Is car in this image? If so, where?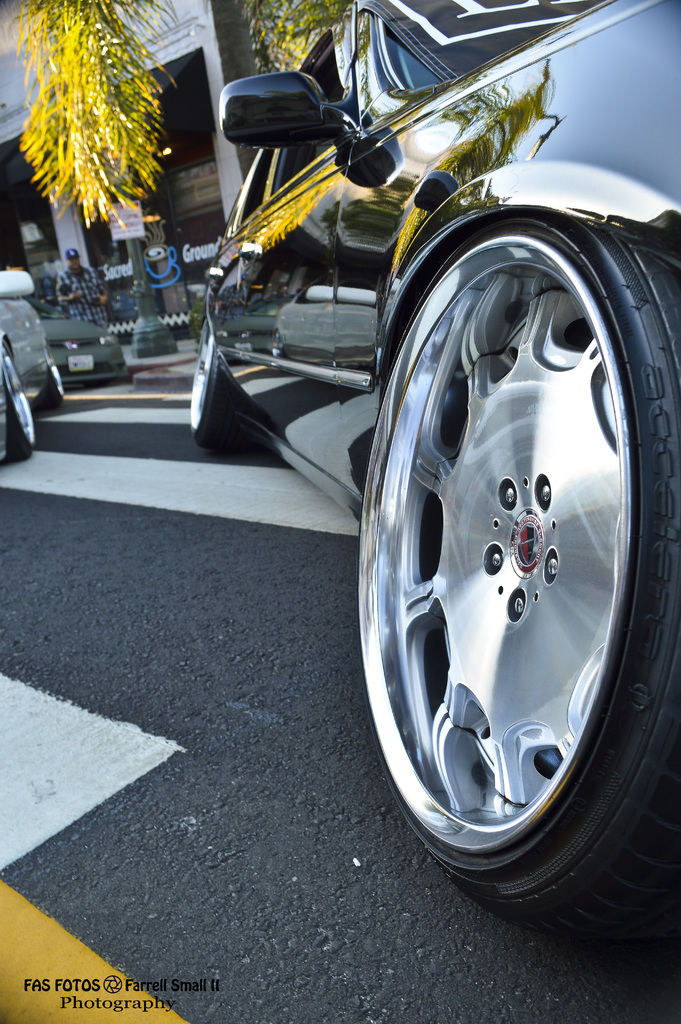
Yes, at locate(0, 274, 71, 460).
